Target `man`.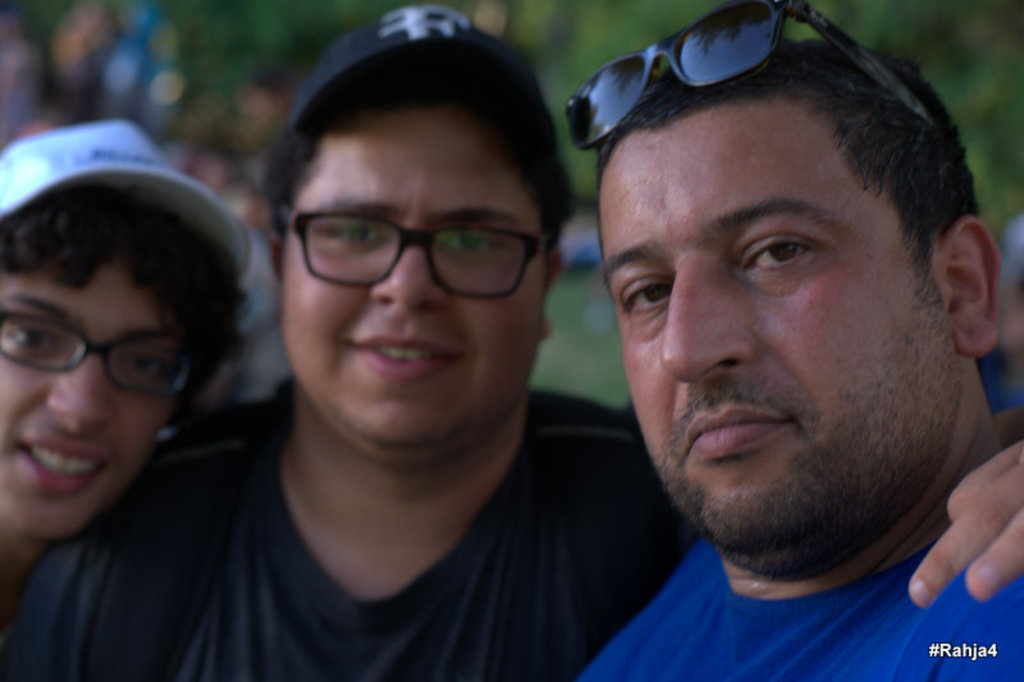
Target region: (0,1,1023,681).
